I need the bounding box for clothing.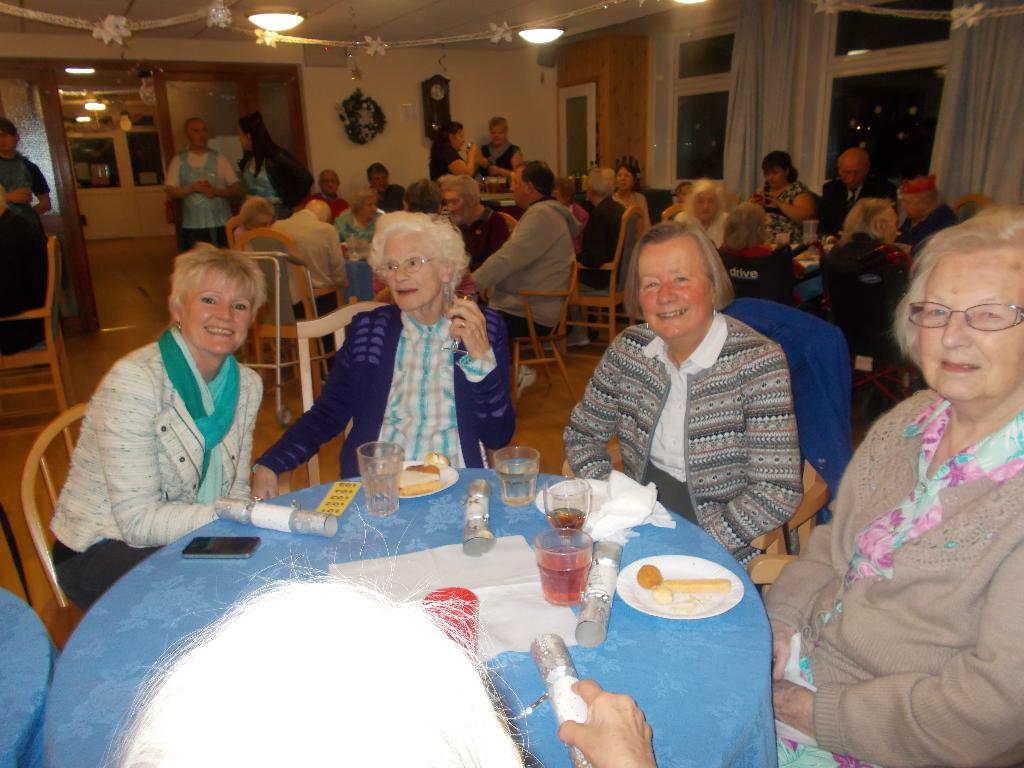
Here it is: (left=425, top=143, right=462, bottom=182).
